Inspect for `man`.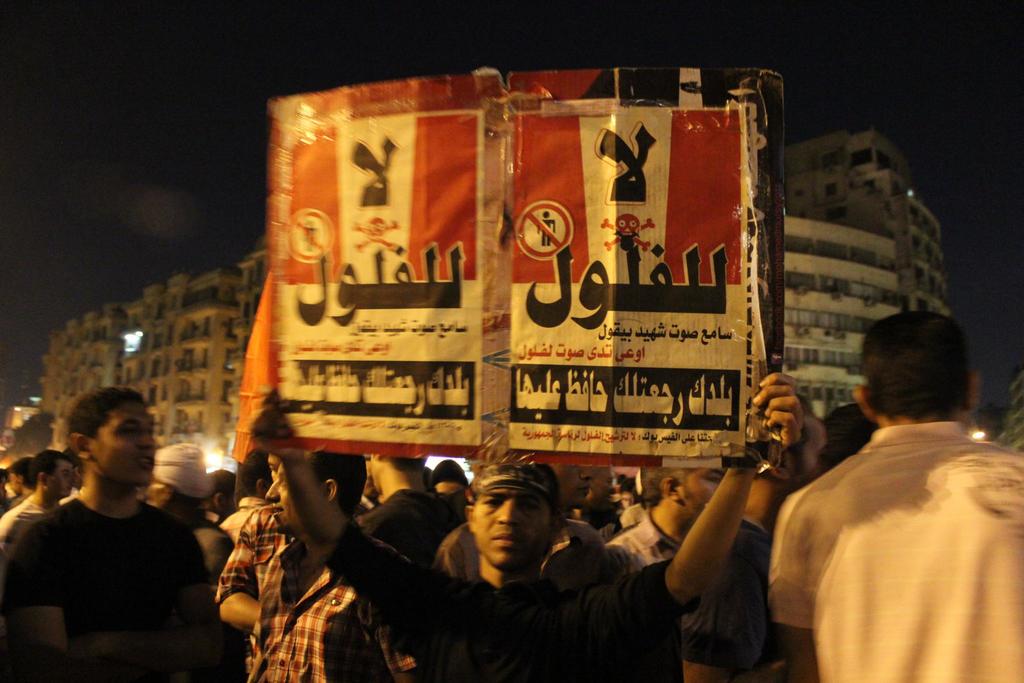
Inspection: {"left": 354, "top": 452, "right": 461, "bottom": 570}.
